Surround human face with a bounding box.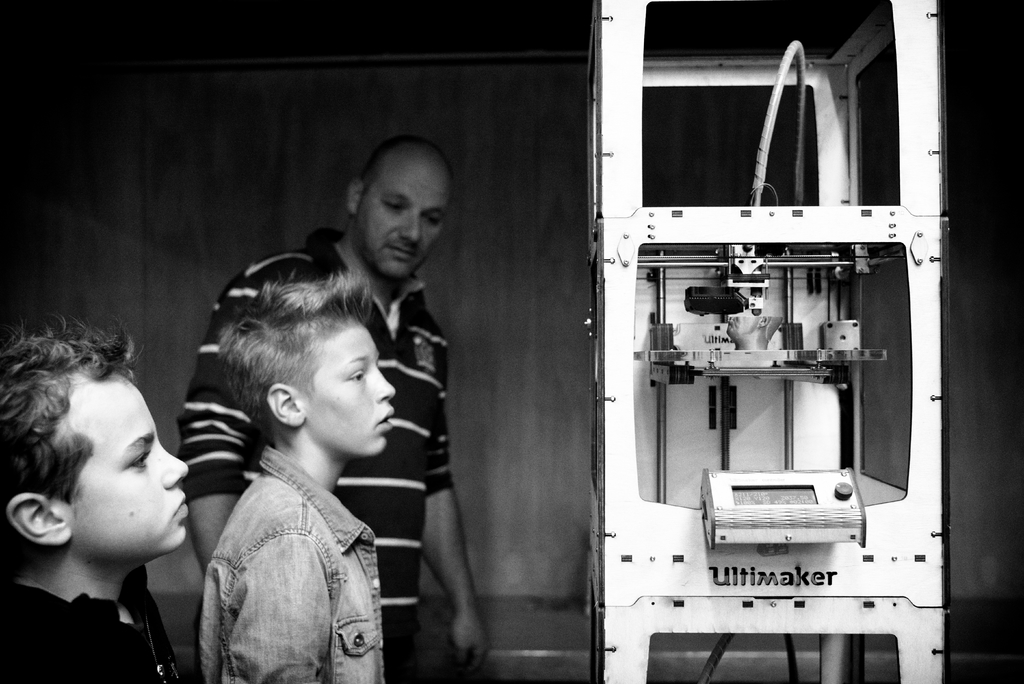
detection(307, 325, 398, 457).
